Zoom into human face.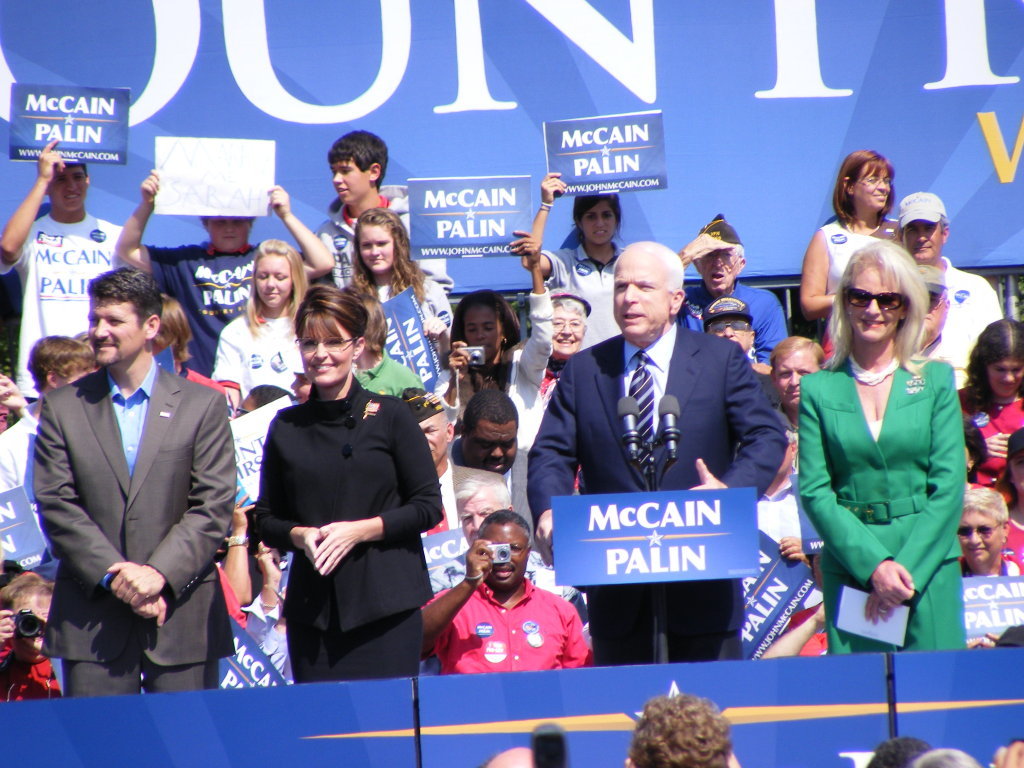
Zoom target: crop(51, 164, 83, 212).
